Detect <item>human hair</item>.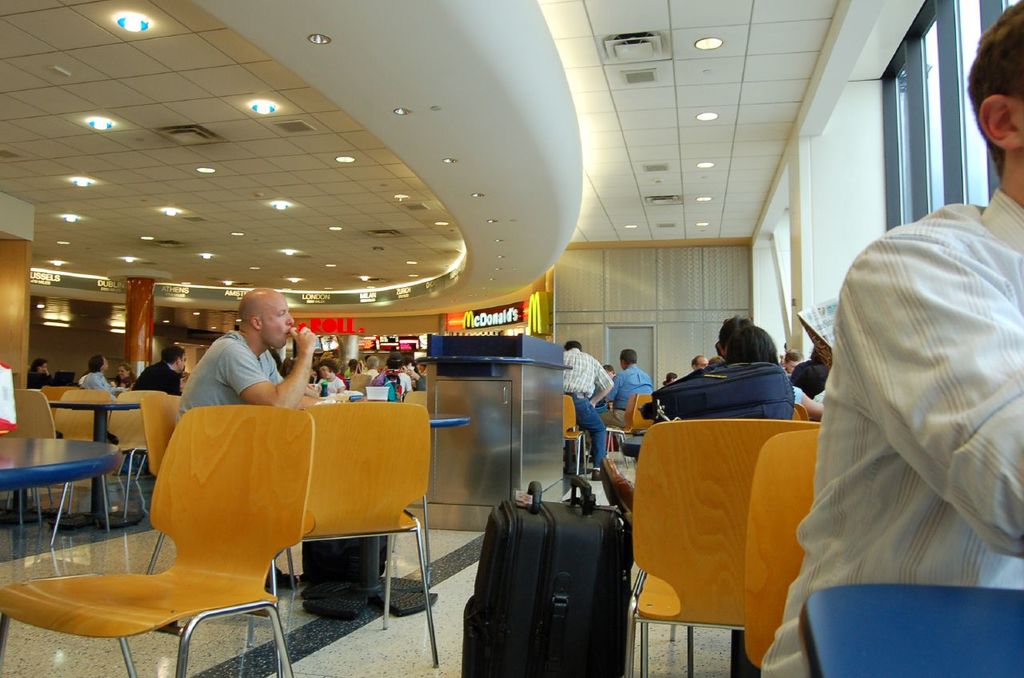
Detected at bbox=(964, 0, 1023, 166).
